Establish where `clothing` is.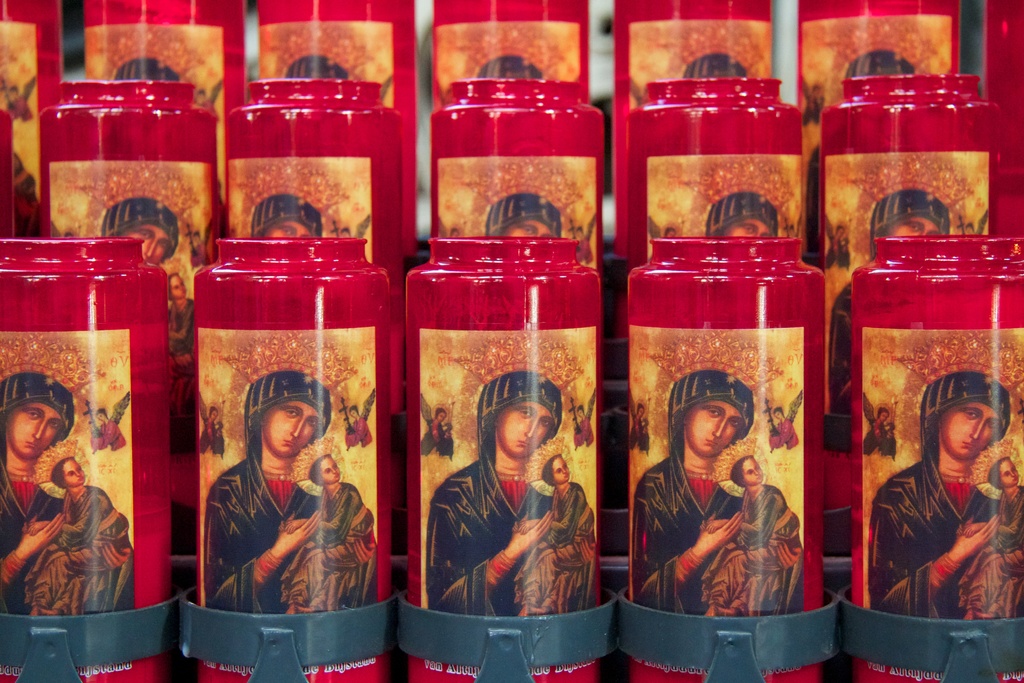
Established at <box>184,236,205,265</box>.
